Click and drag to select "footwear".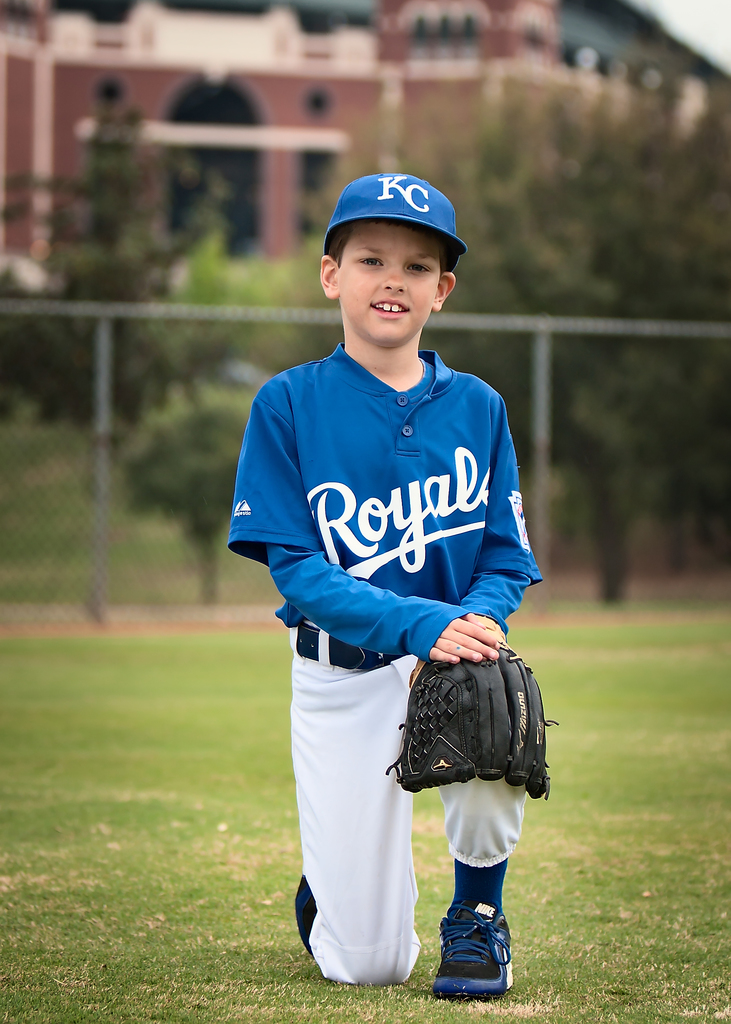
Selection: crop(438, 920, 515, 1000).
